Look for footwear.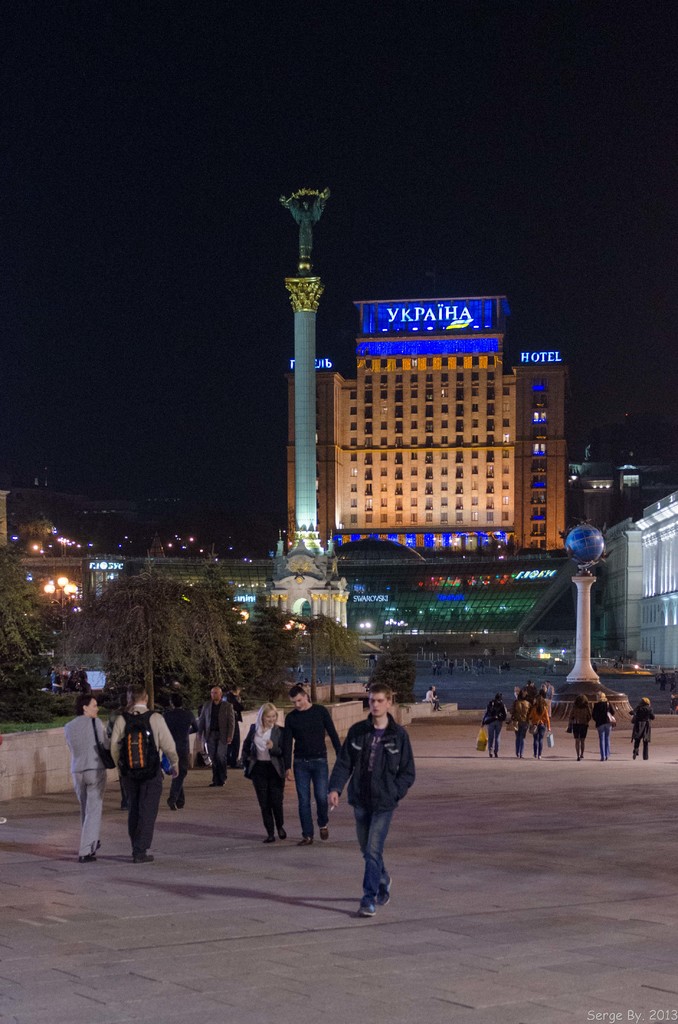
Found: pyautogui.locateOnScreen(280, 827, 285, 843).
